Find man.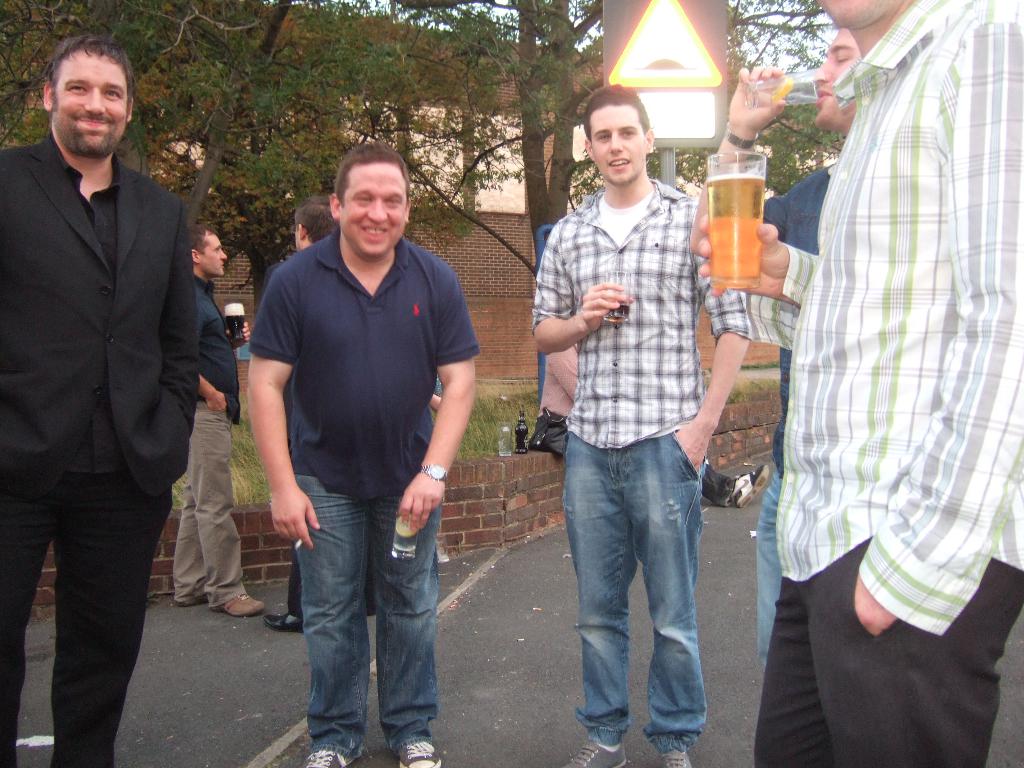
region(536, 337, 769, 504).
